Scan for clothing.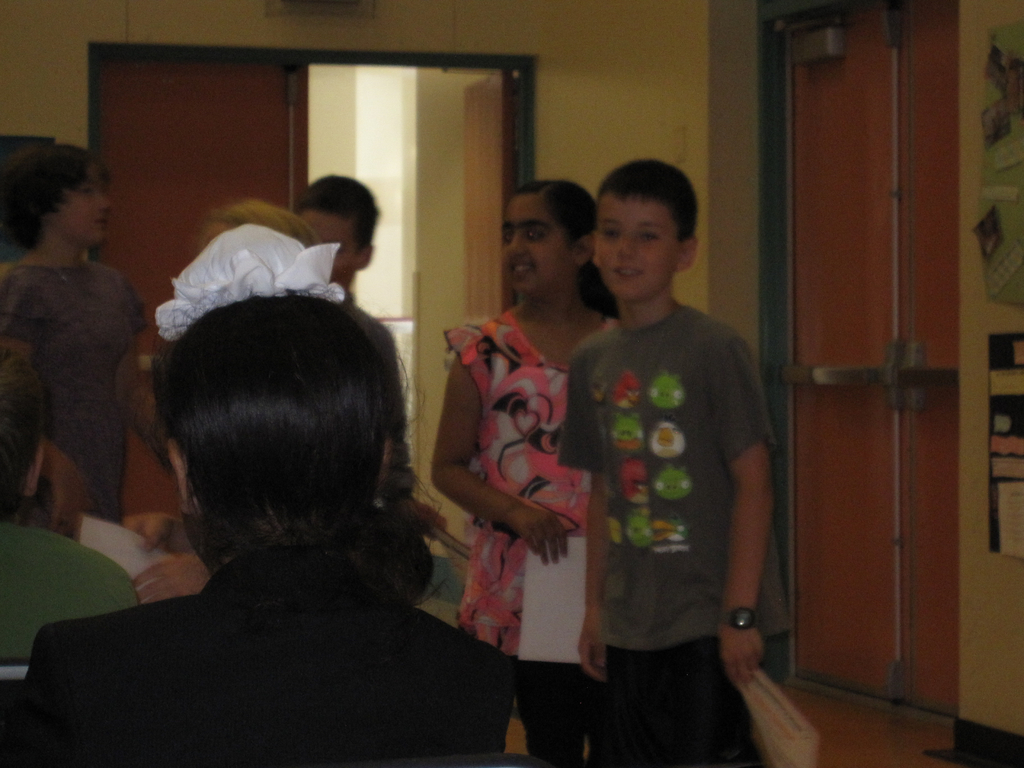
Scan result: [left=567, top=260, right=767, bottom=706].
